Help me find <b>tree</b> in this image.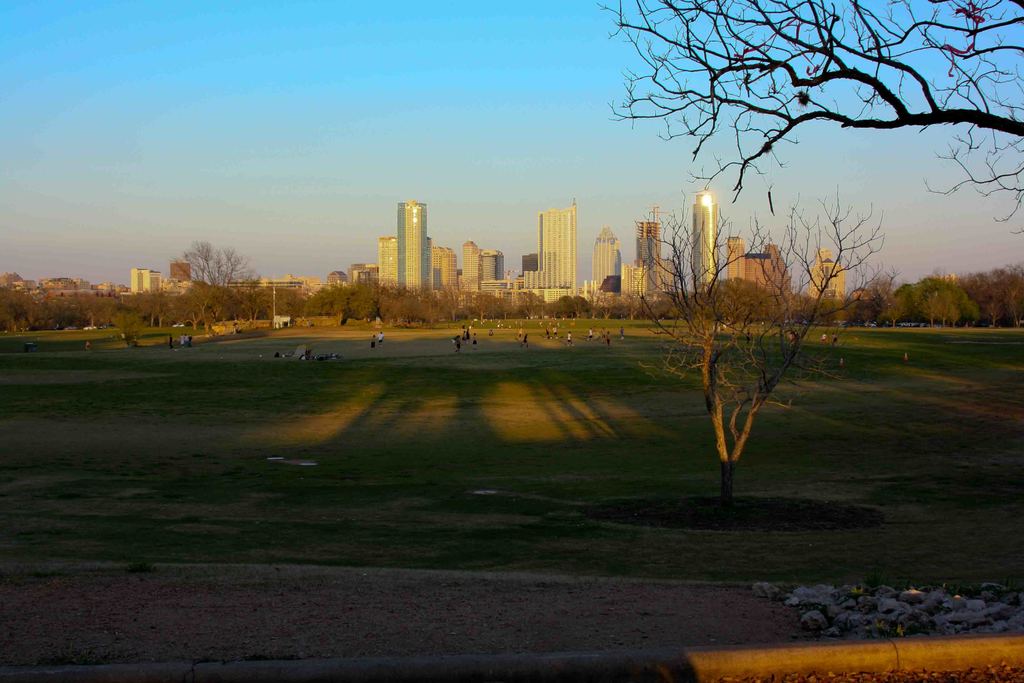
Found it: left=255, top=287, right=304, bottom=322.
